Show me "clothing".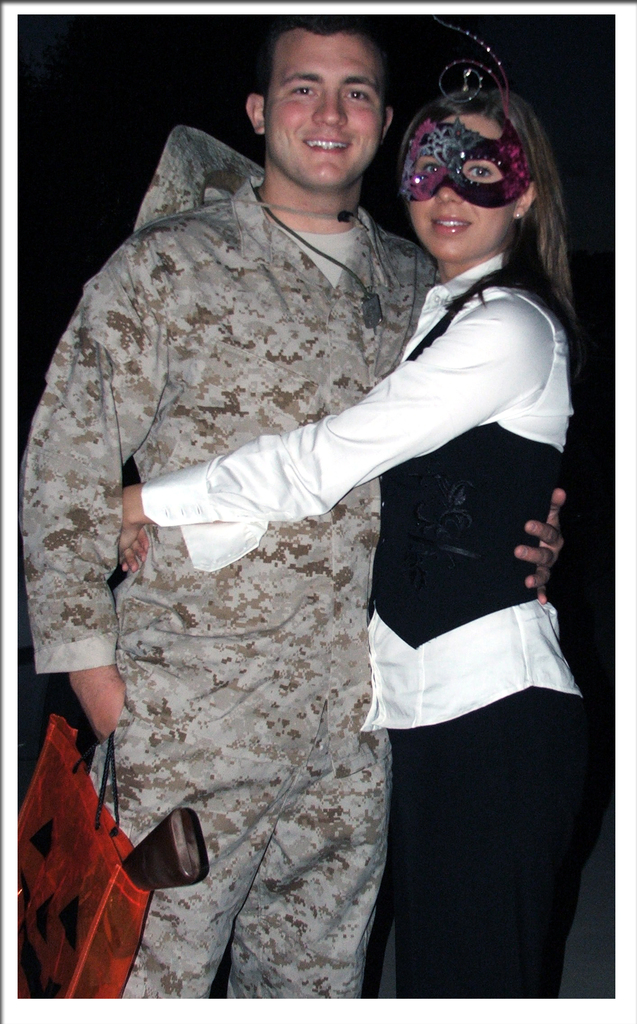
"clothing" is here: {"x1": 131, "y1": 230, "x2": 599, "y2": 1011}.
